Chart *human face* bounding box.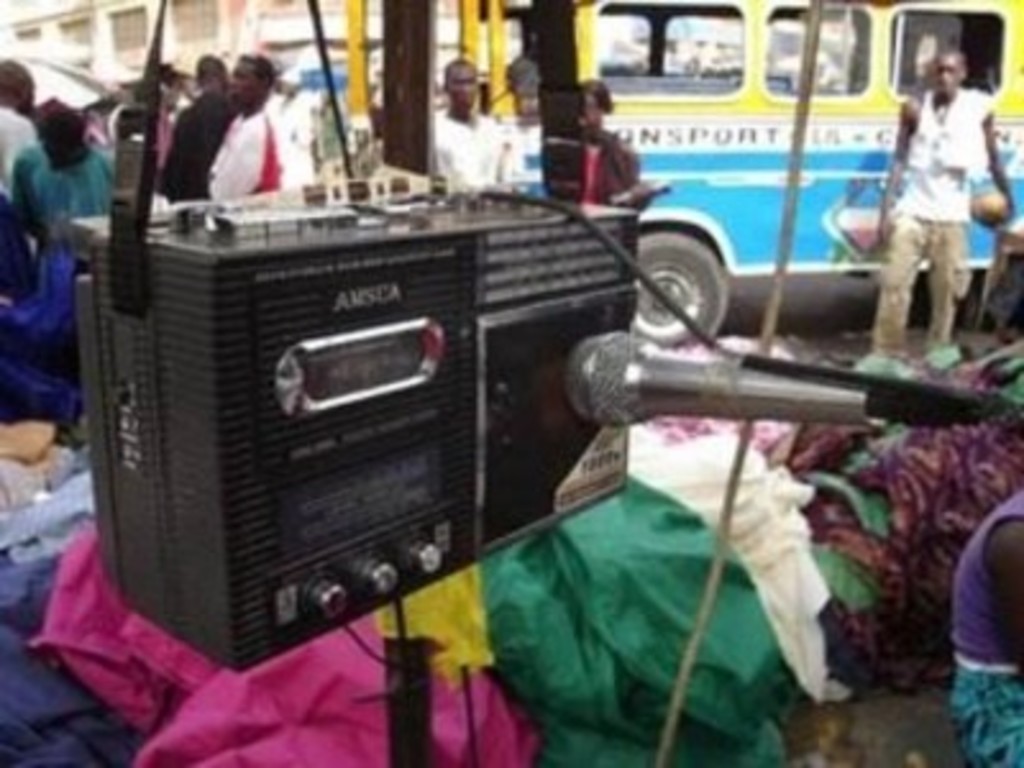
Charted: bbox=(927, 56, 960, 95).
